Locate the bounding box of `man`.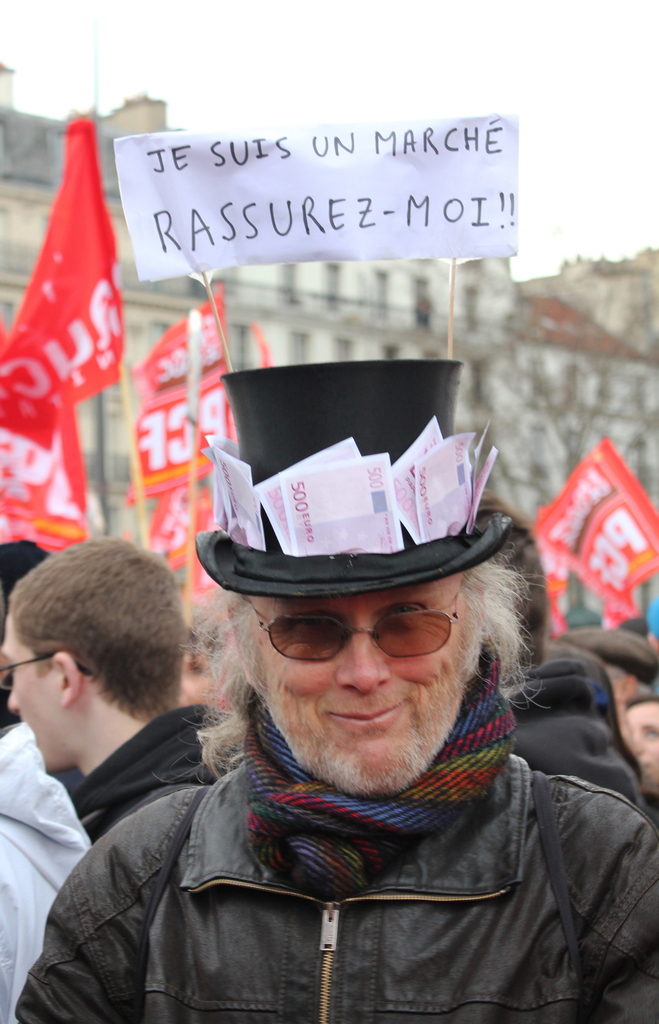
Bounding box: region(0, 541, 213, 840).
